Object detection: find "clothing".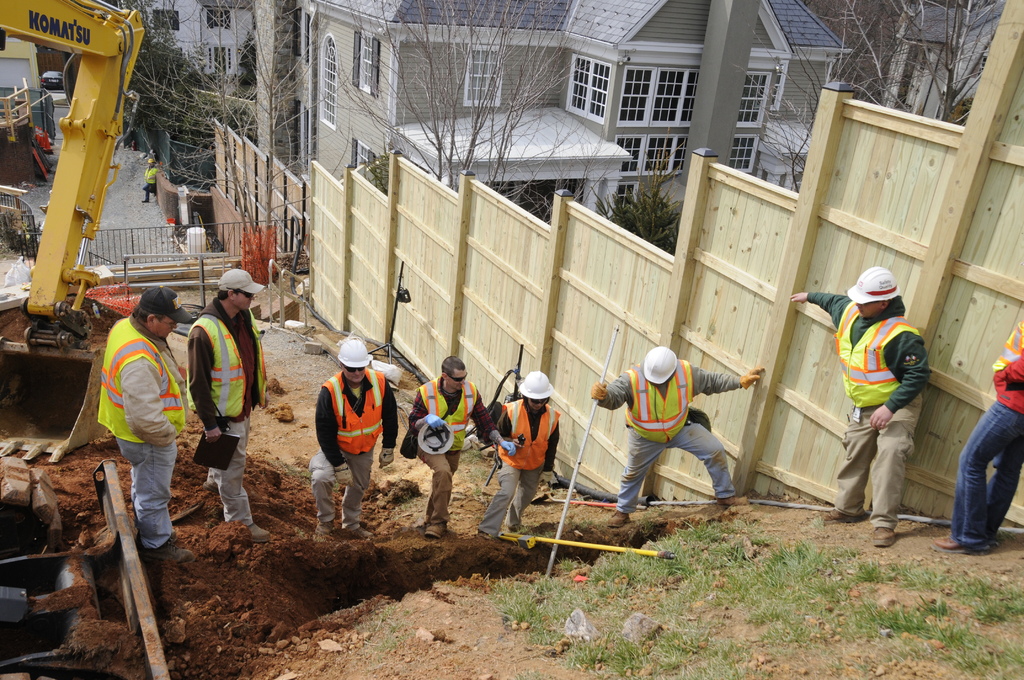
(139,162,161,202).
